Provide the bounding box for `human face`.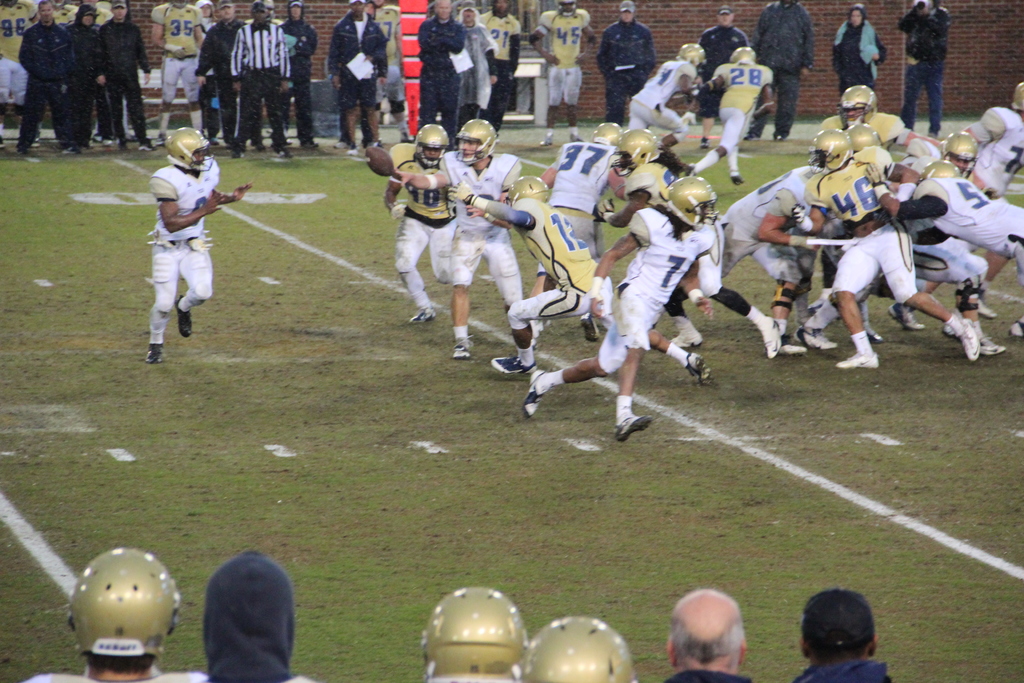
detection(351, 1, 366, 14).
